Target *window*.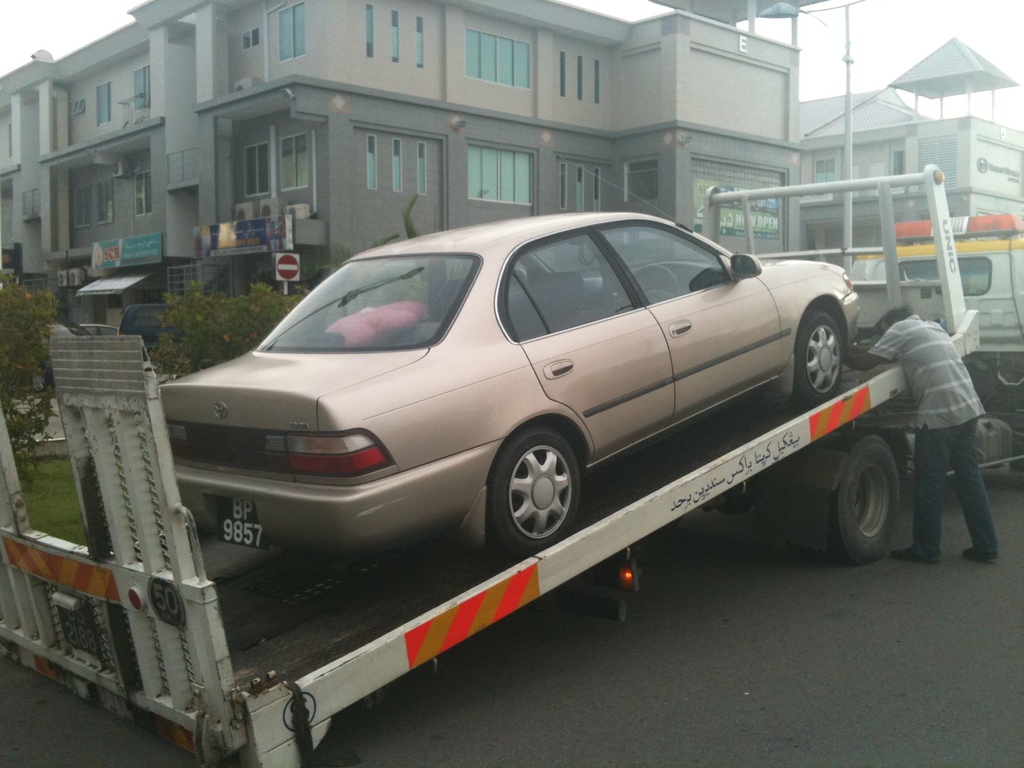
Target region: <region>593, 59, 602, 101</region>.
